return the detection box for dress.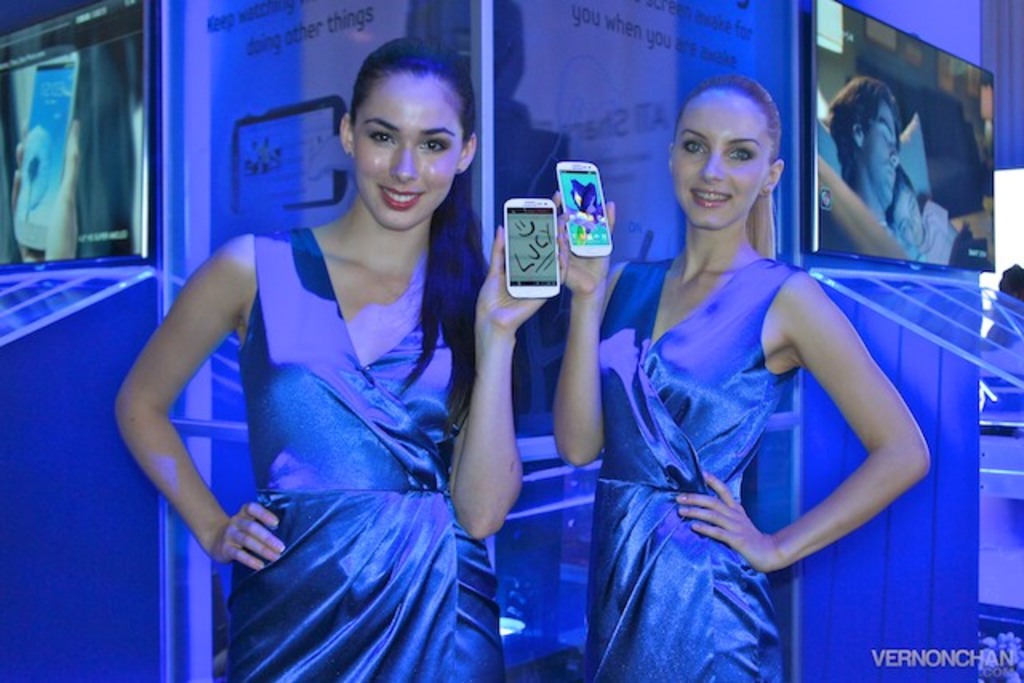
bbox=[227, 227, 506, 681].
